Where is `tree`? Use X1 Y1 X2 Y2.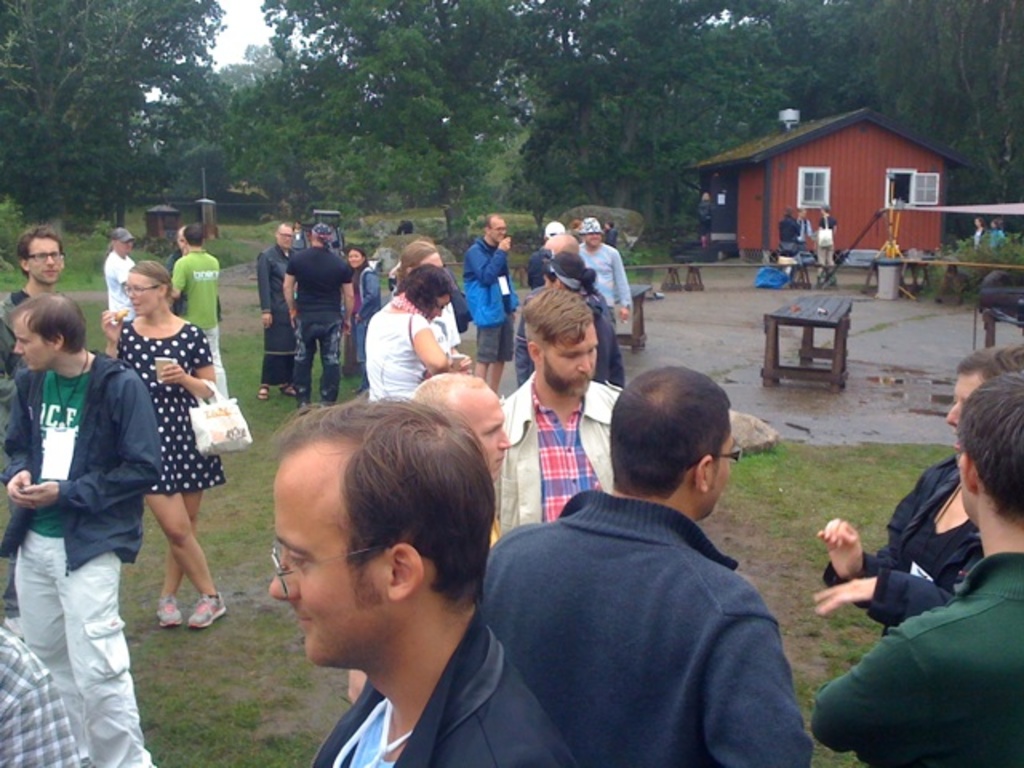
259 0 542 235.
